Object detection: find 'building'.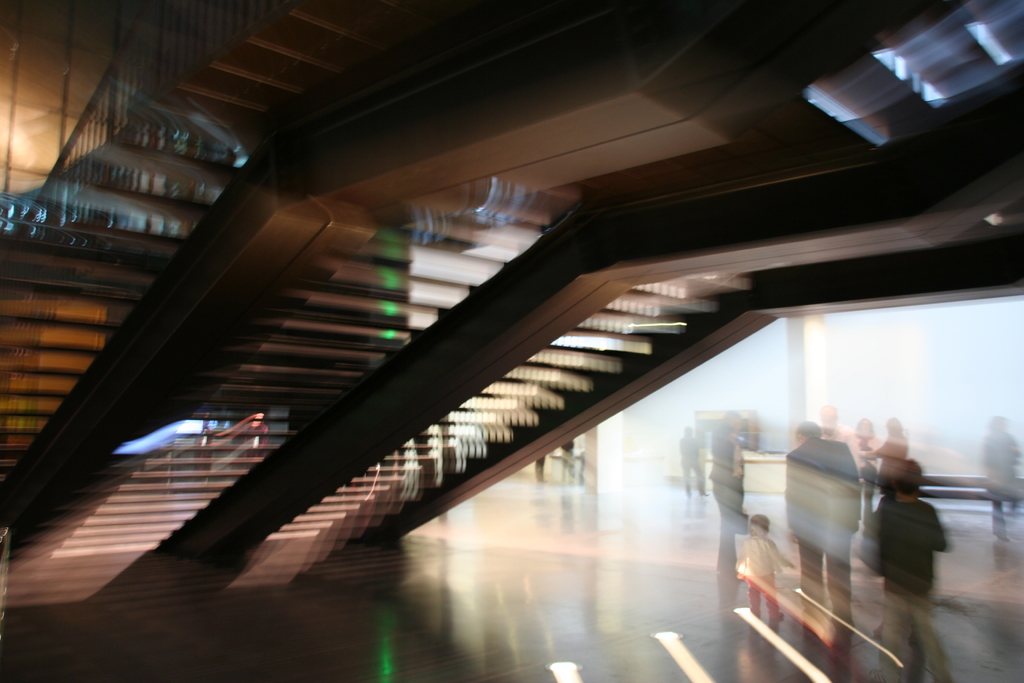
<box>0,0,1022,682</box>.
